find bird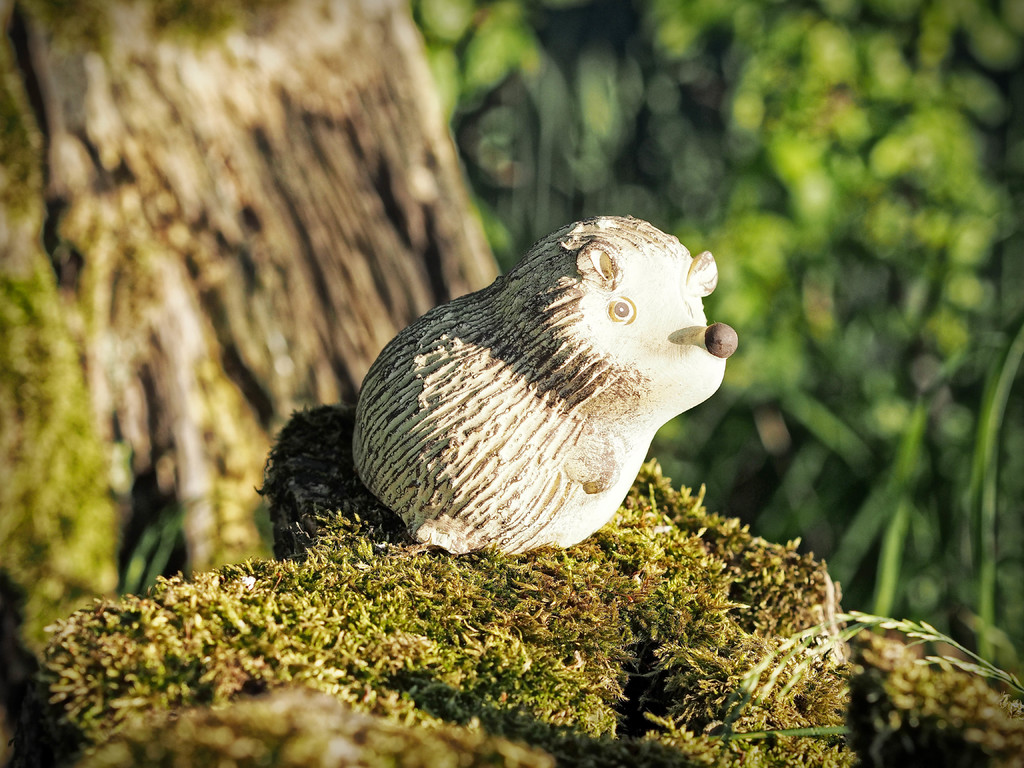
<region>352, 211, 740, 564</region>
